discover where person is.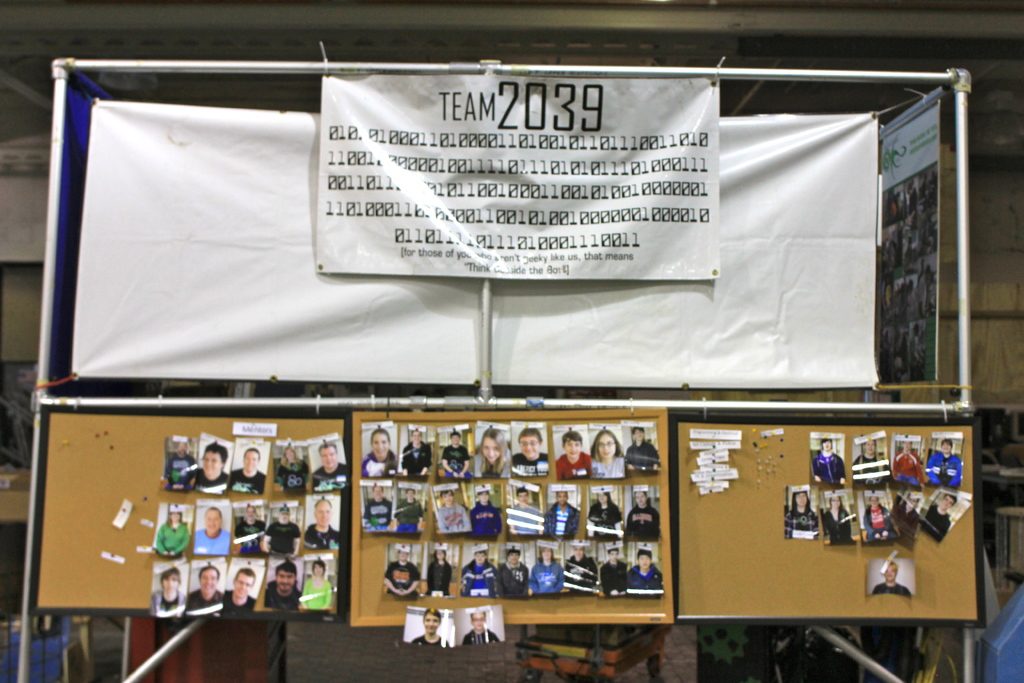
Discovered at box=[428, 543, 451, 597].
